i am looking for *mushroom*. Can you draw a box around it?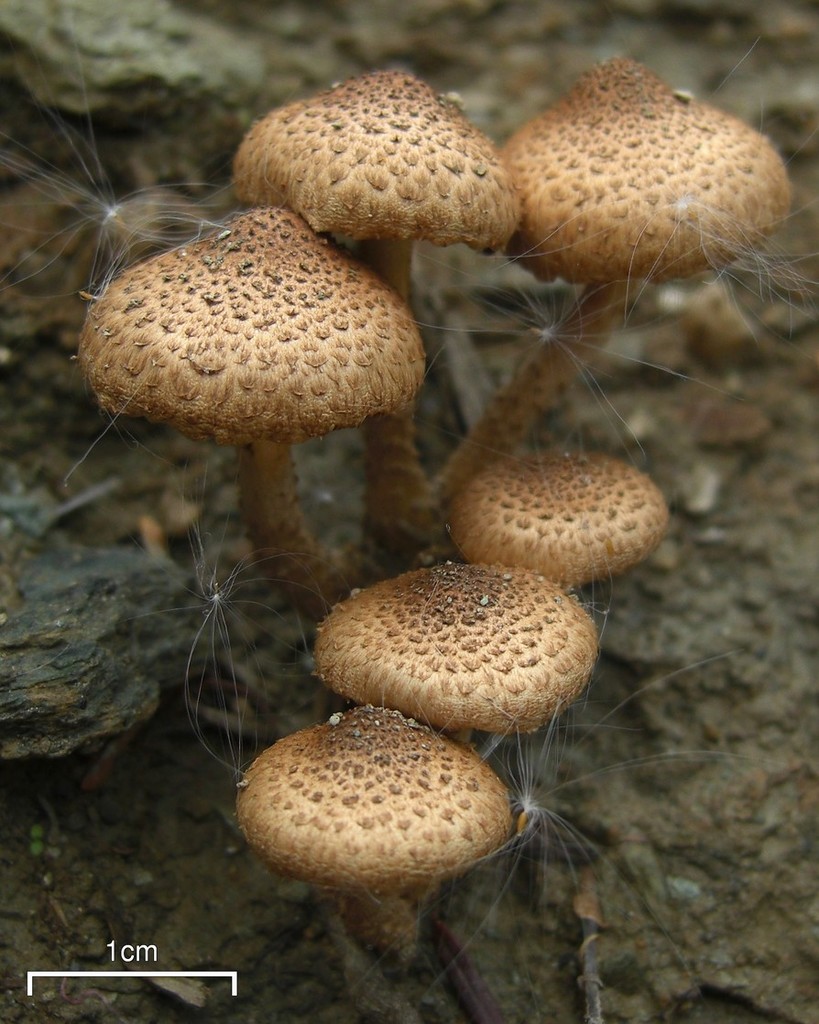
Sure, the bounding box is bbox(214, 697, 532, 902).
